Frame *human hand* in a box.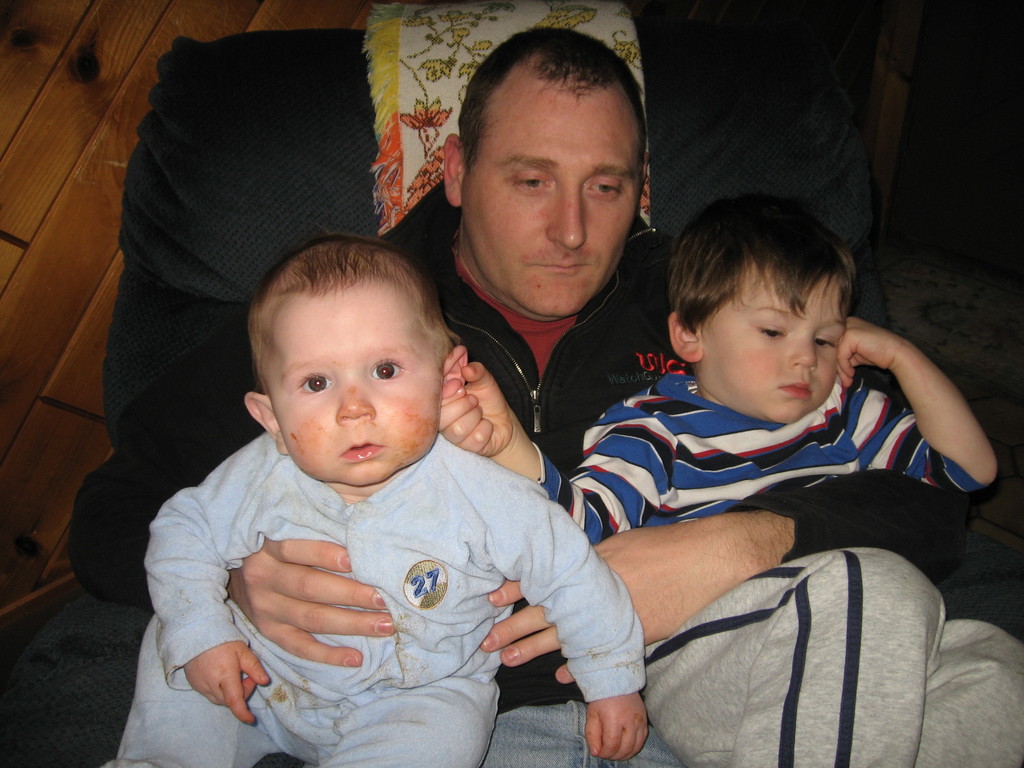
834,312,904,390.
